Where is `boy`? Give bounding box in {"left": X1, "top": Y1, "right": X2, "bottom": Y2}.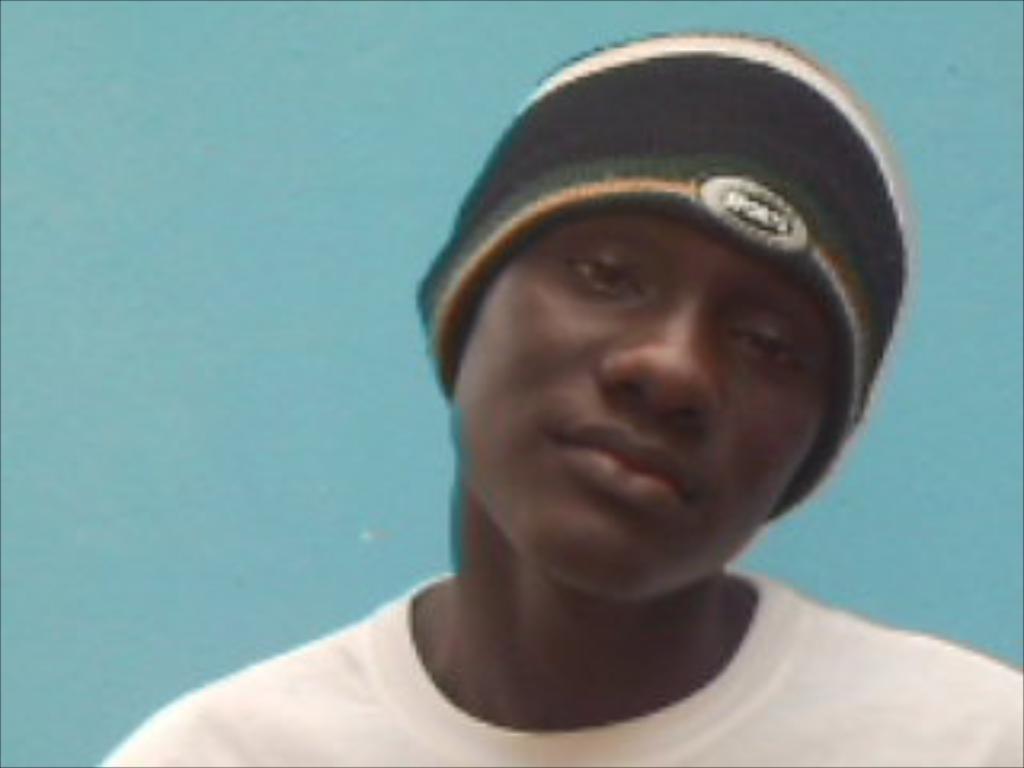
{"left": 186, "top": 38, "right": 979, "bottom": 755}.
